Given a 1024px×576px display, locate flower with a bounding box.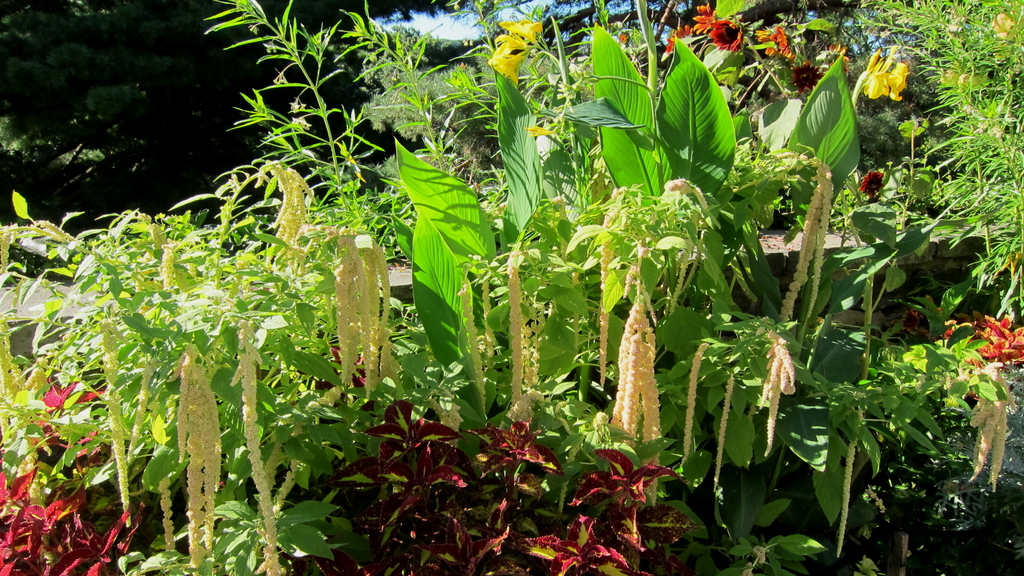
Located: detection(795, 56, 828, 90).
